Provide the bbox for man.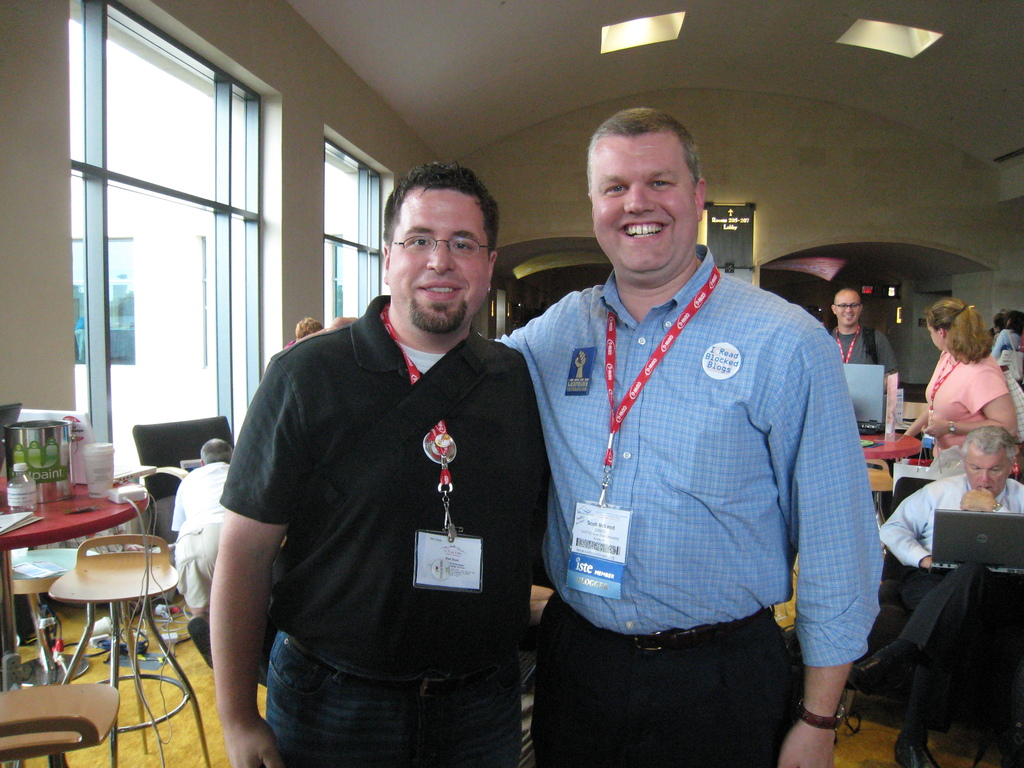
{"left": 323, "top": 108, "right": 884, "bottom": 767}.
